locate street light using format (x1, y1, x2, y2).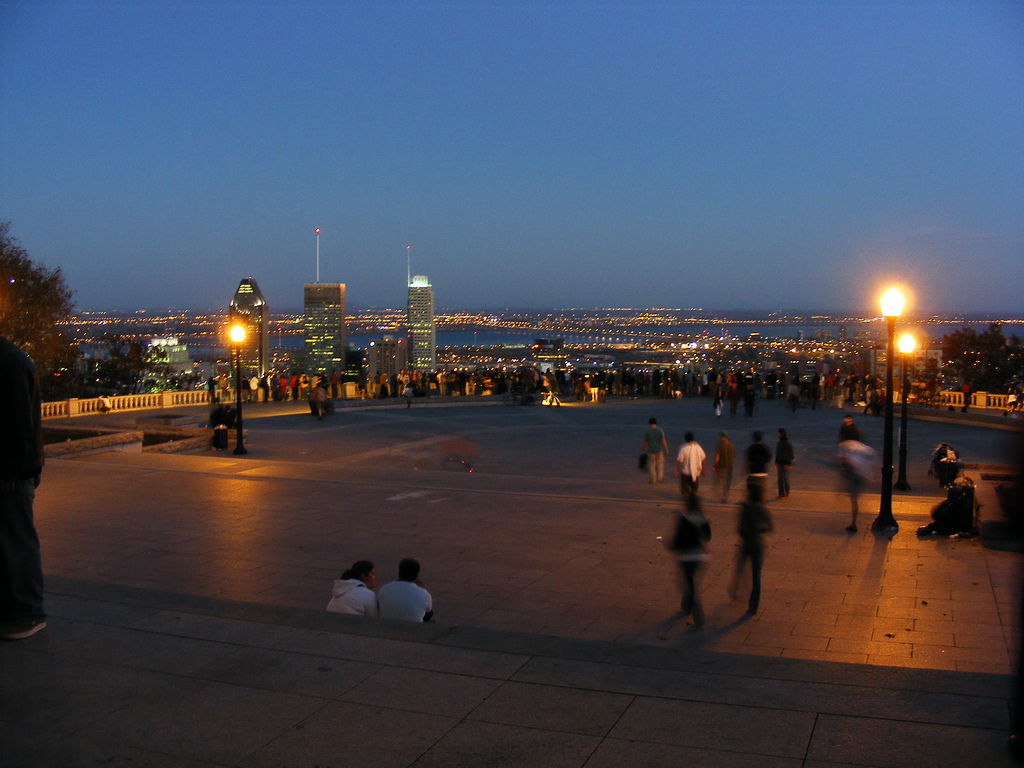
(874, 283, 911, 547).
